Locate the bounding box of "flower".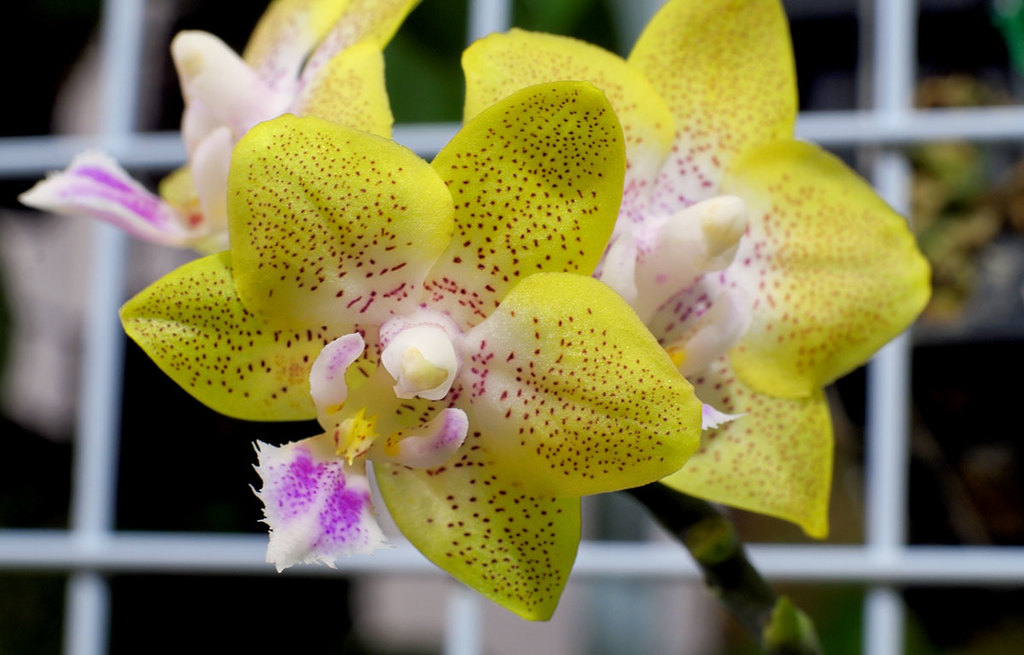
Bounding box: box(47, 0, 940, 635).
